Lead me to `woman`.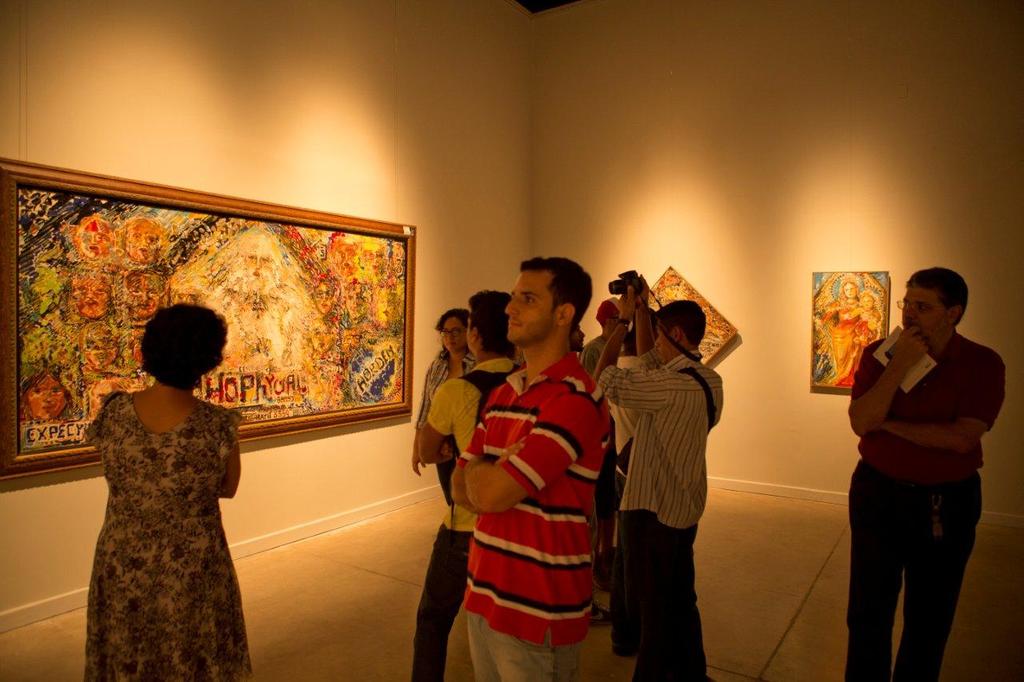
Lead to region(406, 313, 522, 520).
